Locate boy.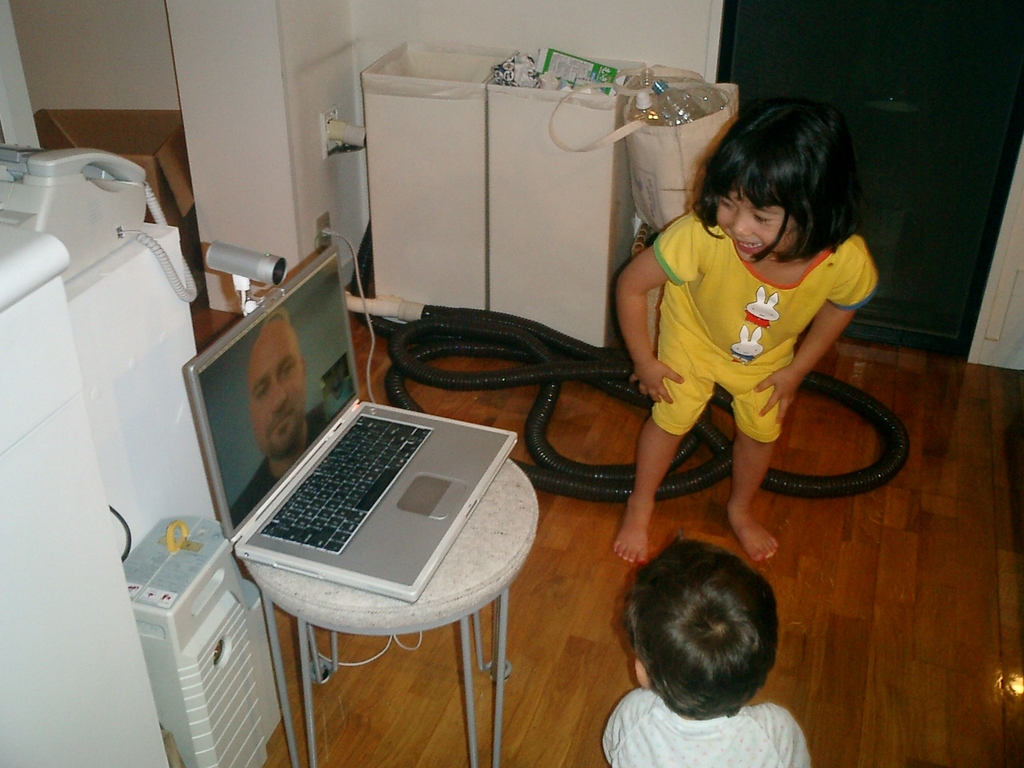
Bounding box: <bbox>593, 535, 819, 767</bbox>.
